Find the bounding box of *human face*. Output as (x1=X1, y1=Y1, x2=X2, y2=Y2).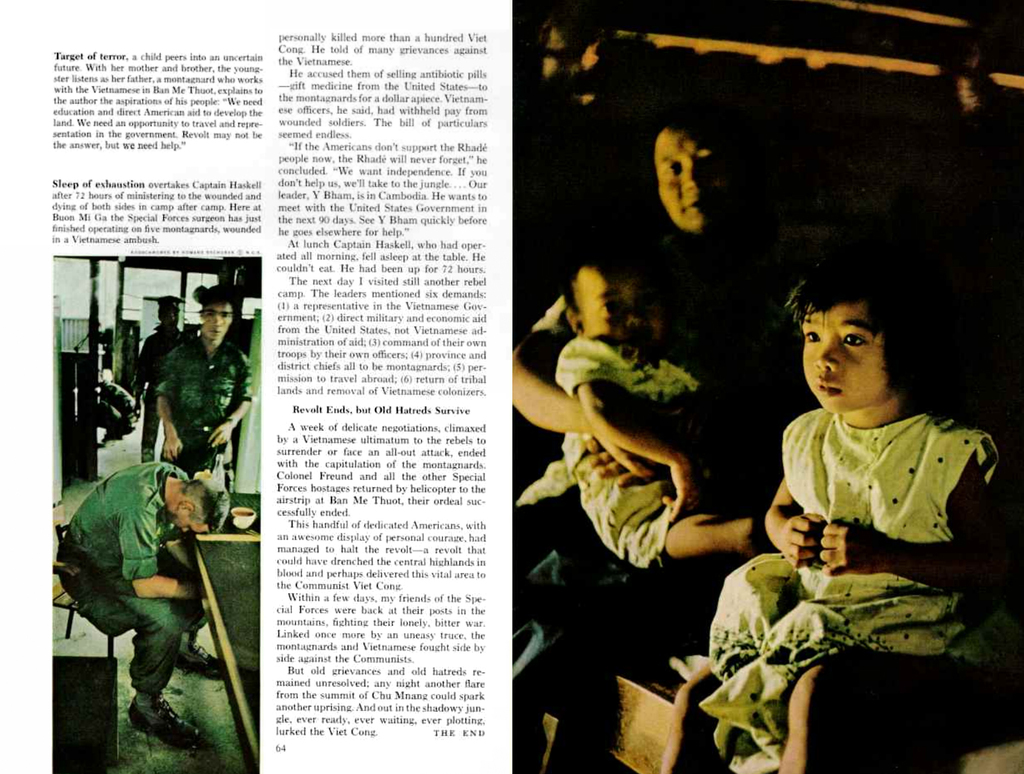
(x1=174, y1=508, x2=209, y2=533).
